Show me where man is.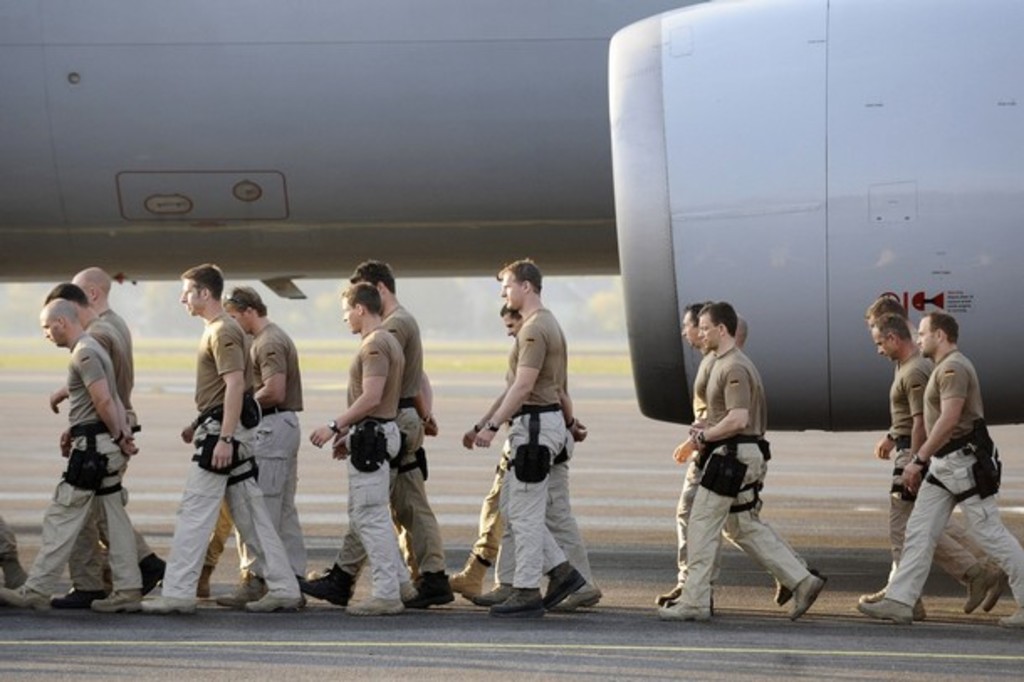
man is at Rect(865, 301, 1012, 616).
